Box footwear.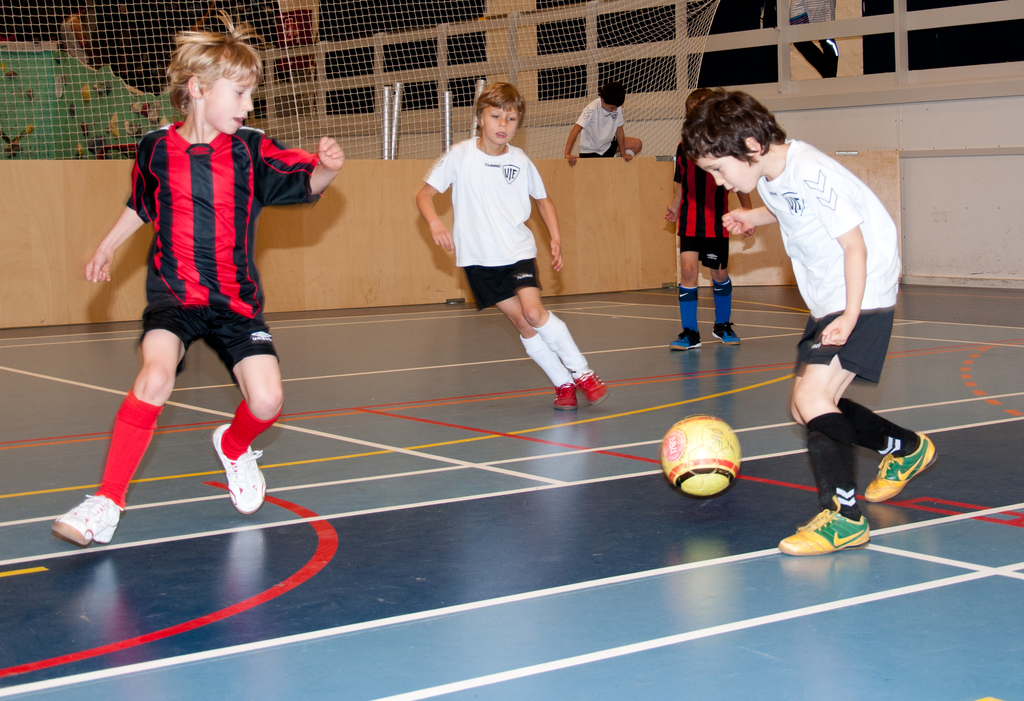
left=211, top=423, right=269, bottom=519.
